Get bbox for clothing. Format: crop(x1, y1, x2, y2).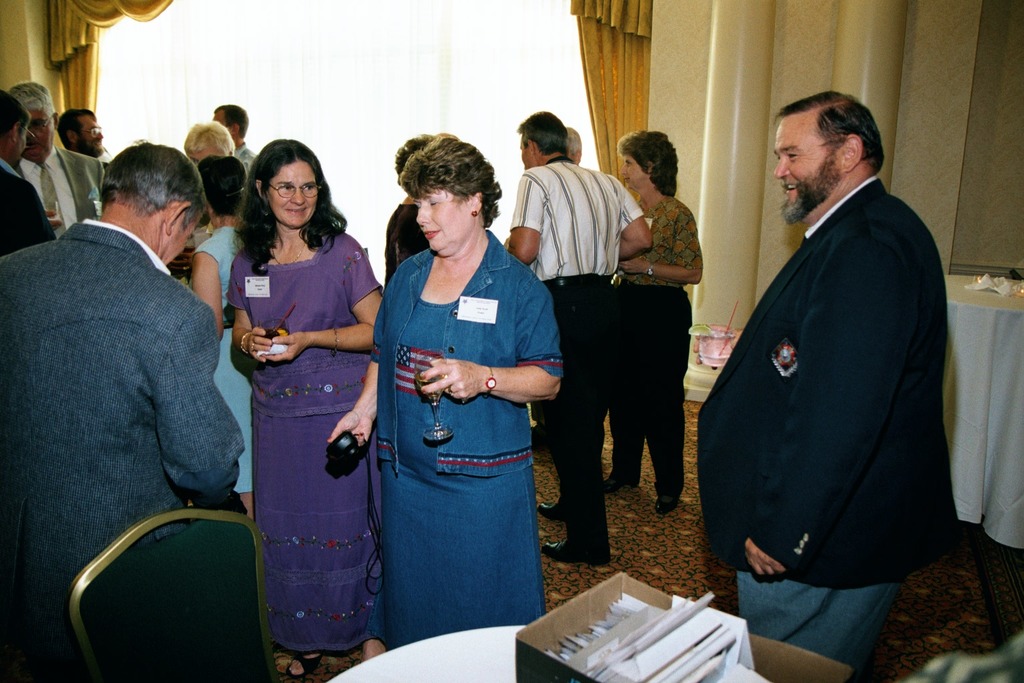
crop(187, 218, 254, 496).
